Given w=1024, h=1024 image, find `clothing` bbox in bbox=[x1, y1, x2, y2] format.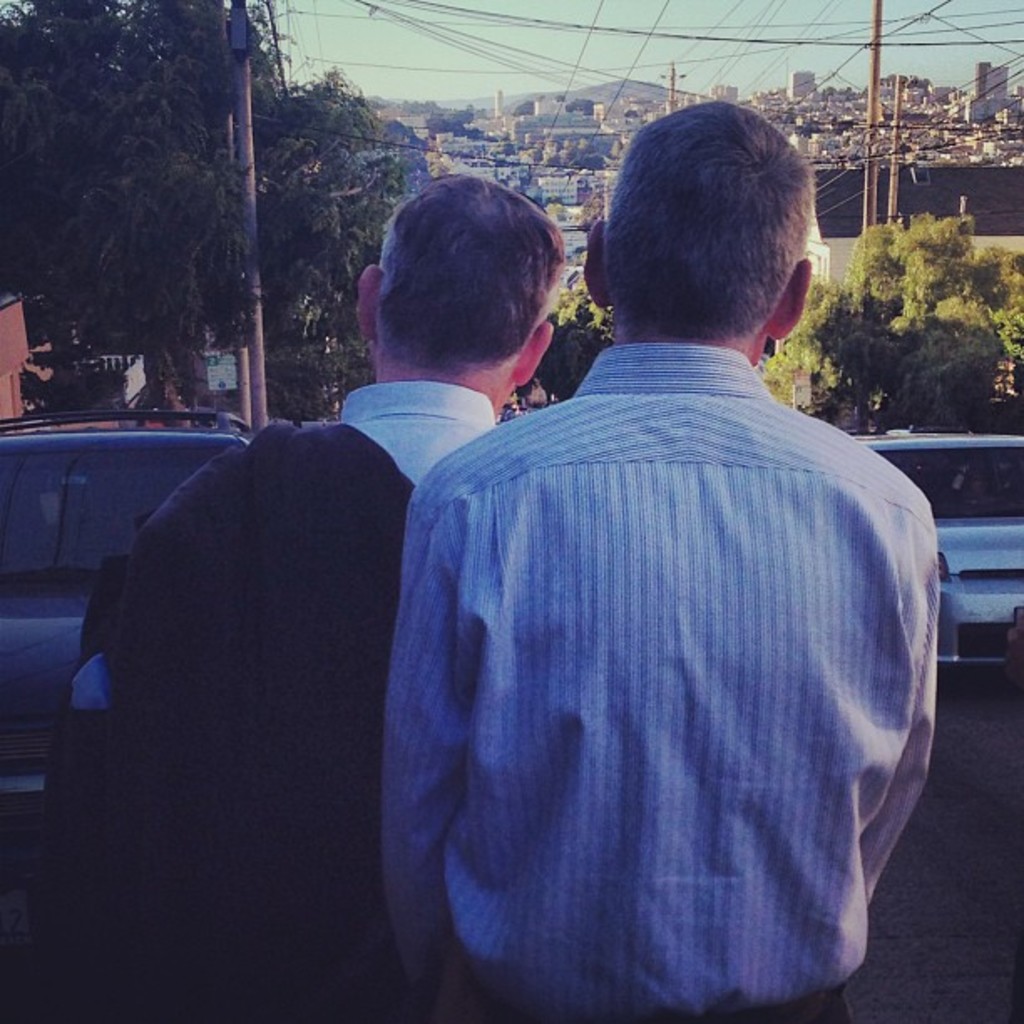
bbox=[95, 376, 505, 1022].
